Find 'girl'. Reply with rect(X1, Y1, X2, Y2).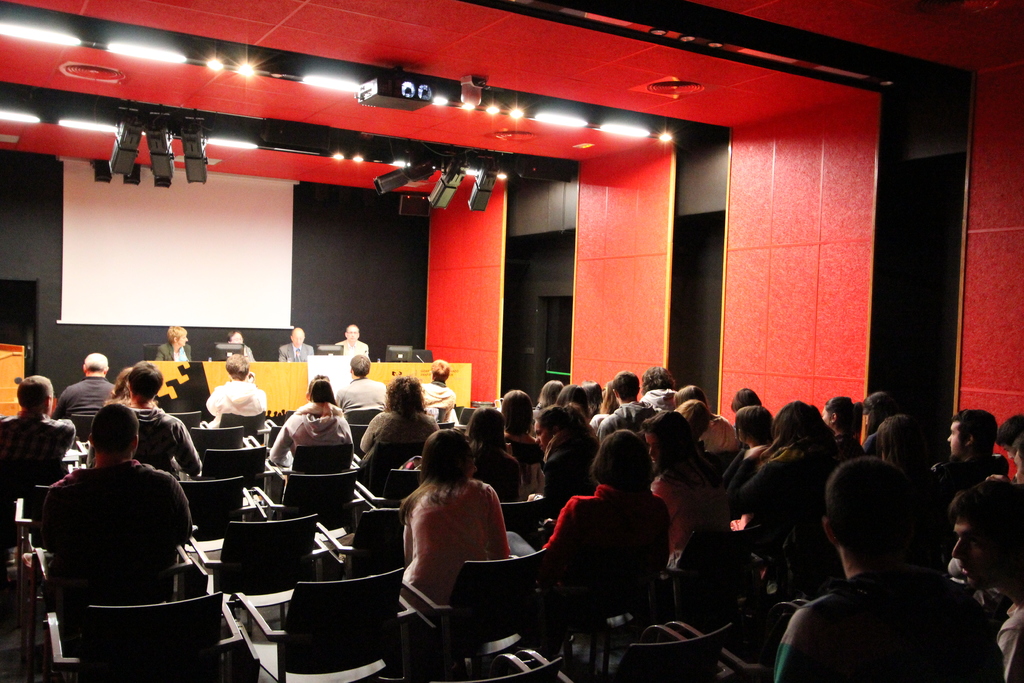
rect(399, 425, 510, 606).
